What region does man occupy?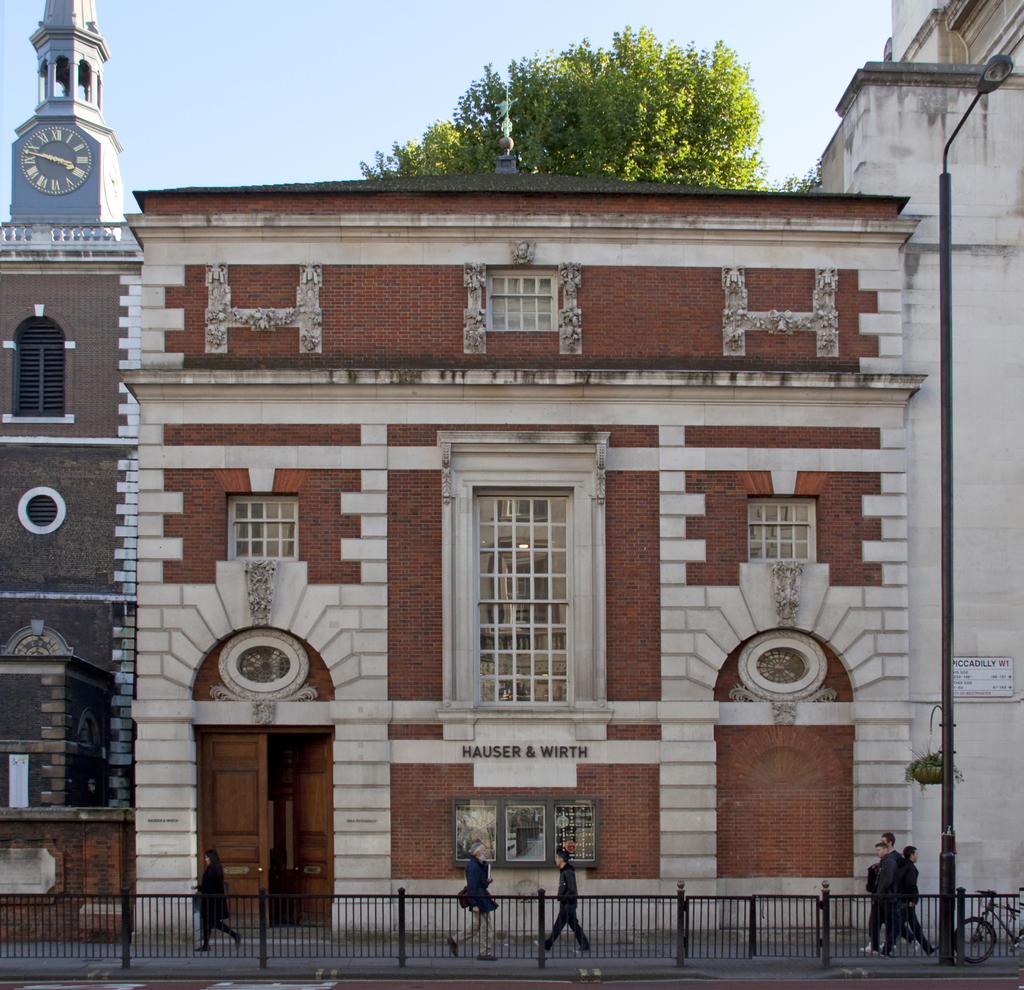
box(536, 848, 591, 955).
